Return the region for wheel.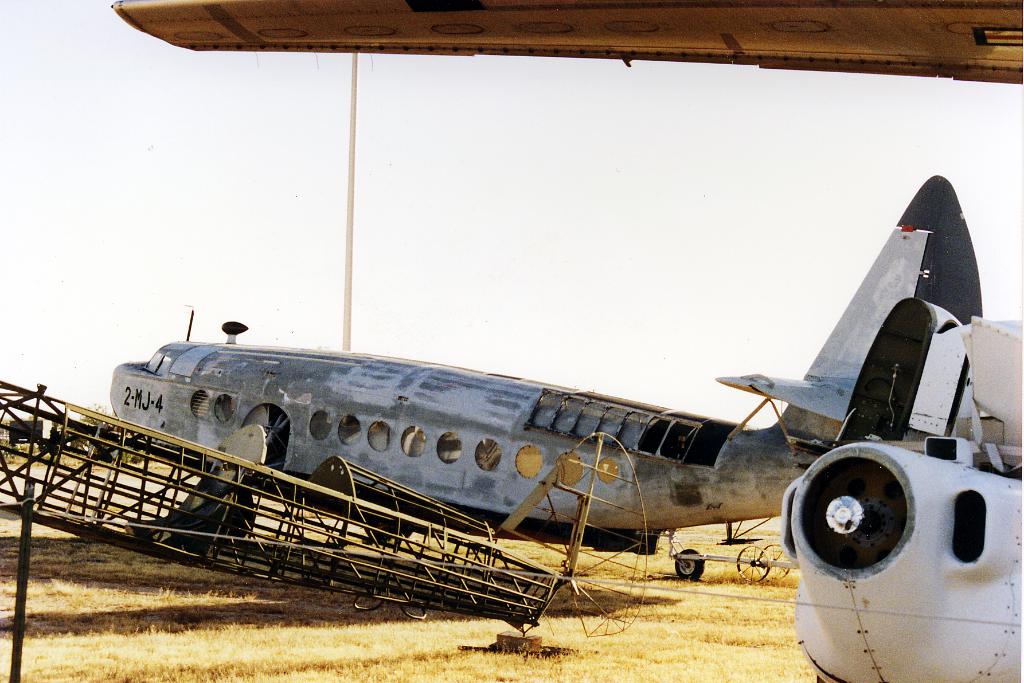
738 543 769 582.
